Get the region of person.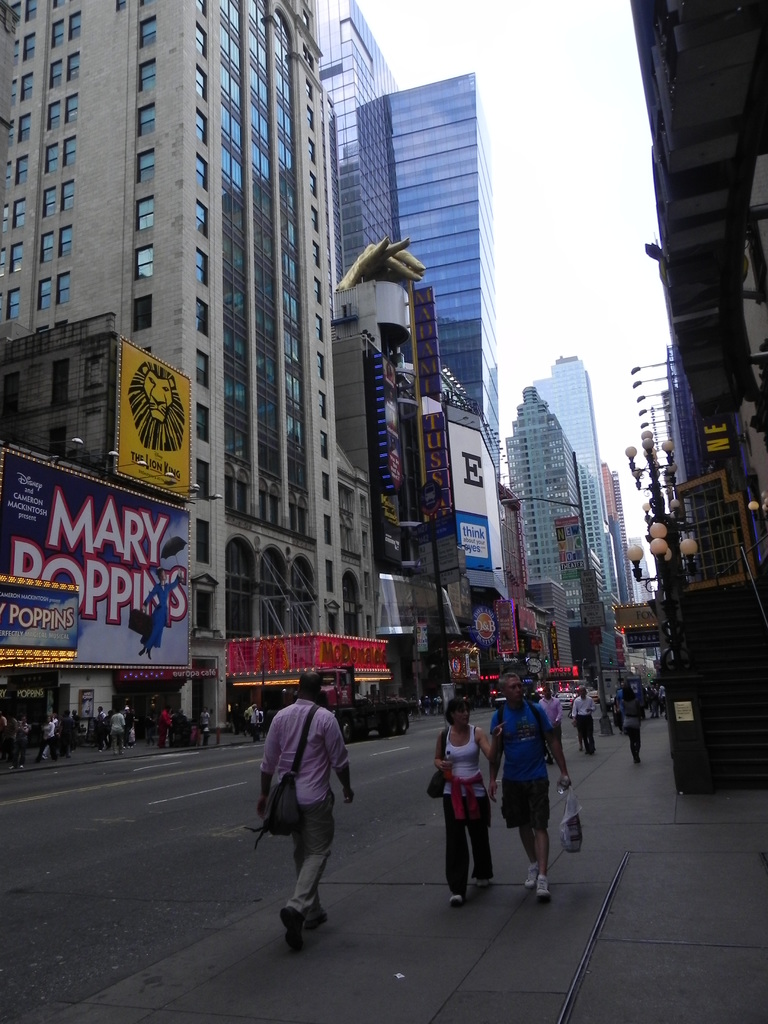
crop(492, 673, 569, 895).
